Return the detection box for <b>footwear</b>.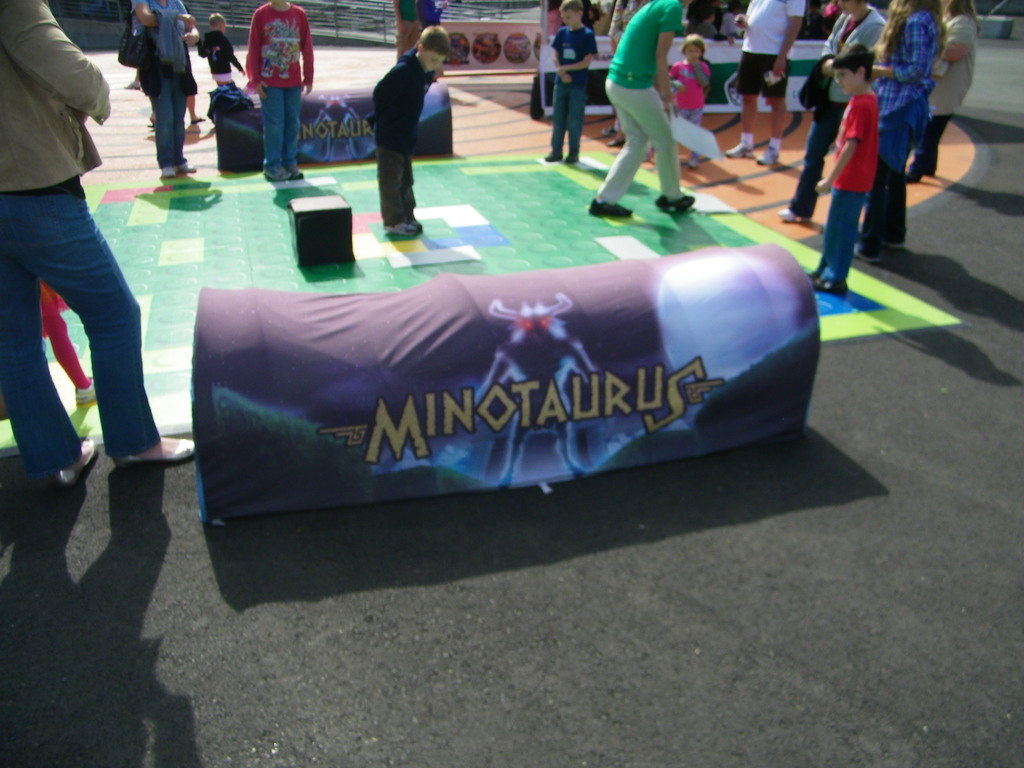
[653, 189, 694, 210].
